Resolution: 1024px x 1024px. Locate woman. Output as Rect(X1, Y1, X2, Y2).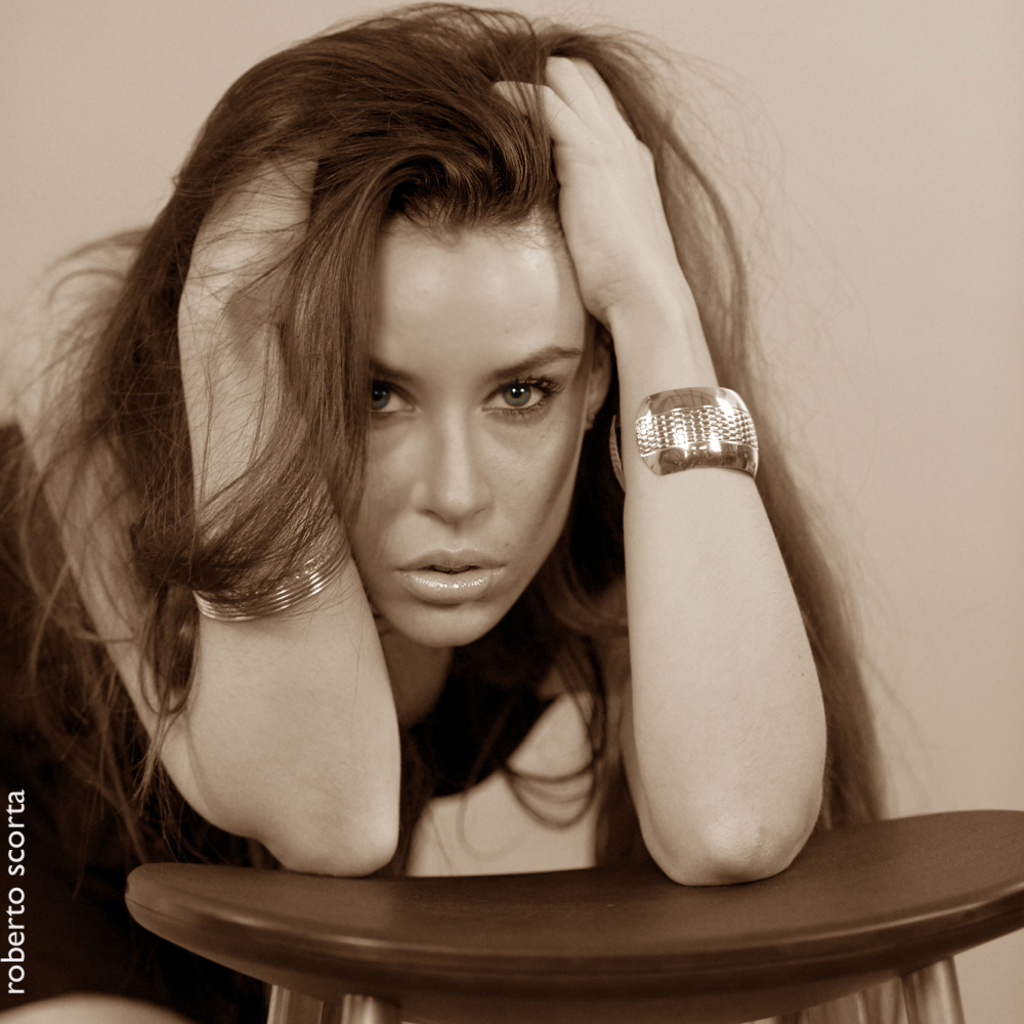
Rect(32, 3, 828, 980).
